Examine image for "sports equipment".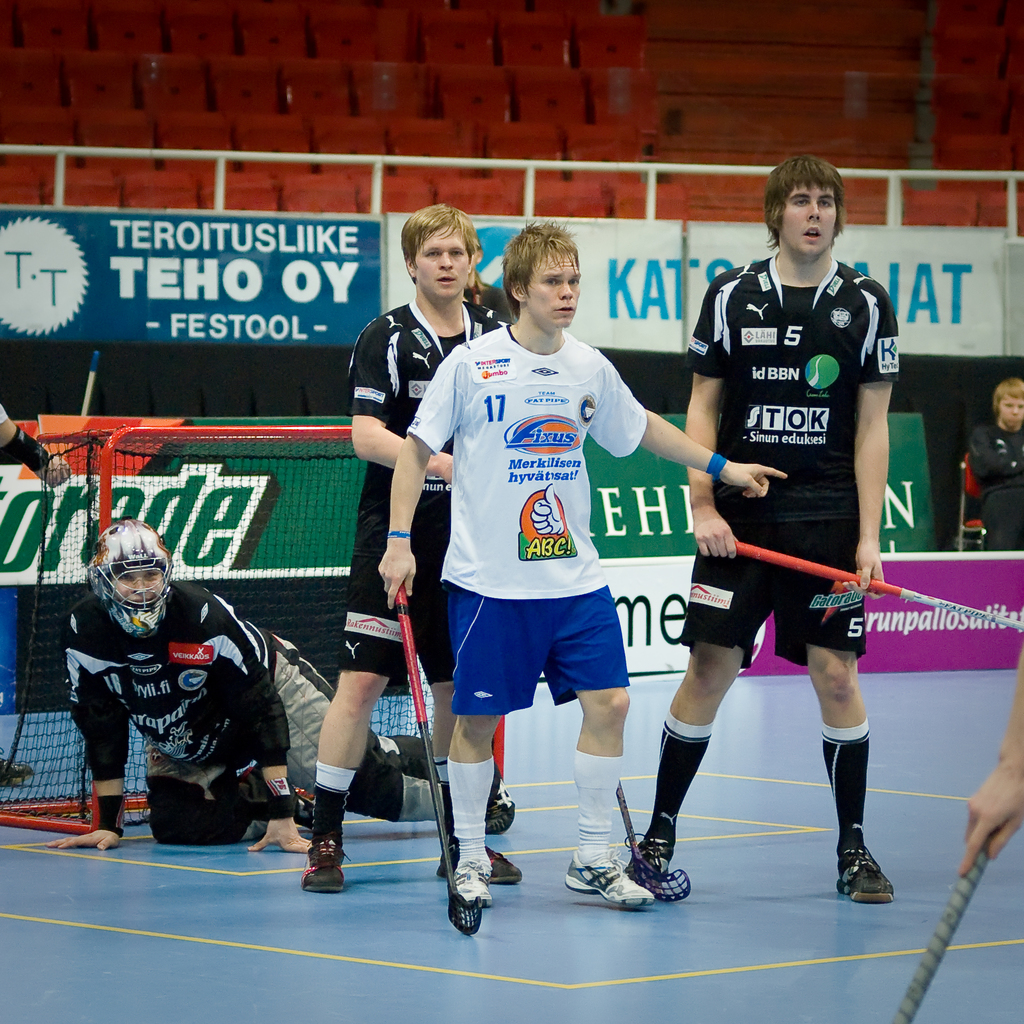
Examination result: (x1=881, y1=839, x2=995, y2=1023).
